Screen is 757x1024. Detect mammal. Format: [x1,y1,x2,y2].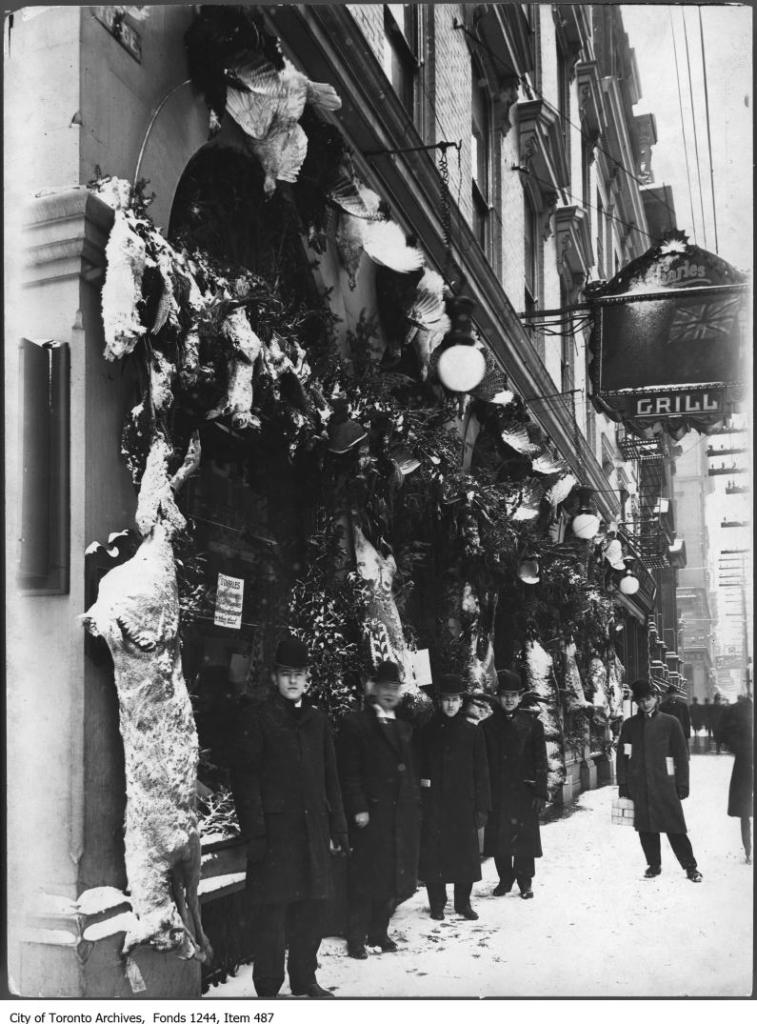
[706,691,723,730].
